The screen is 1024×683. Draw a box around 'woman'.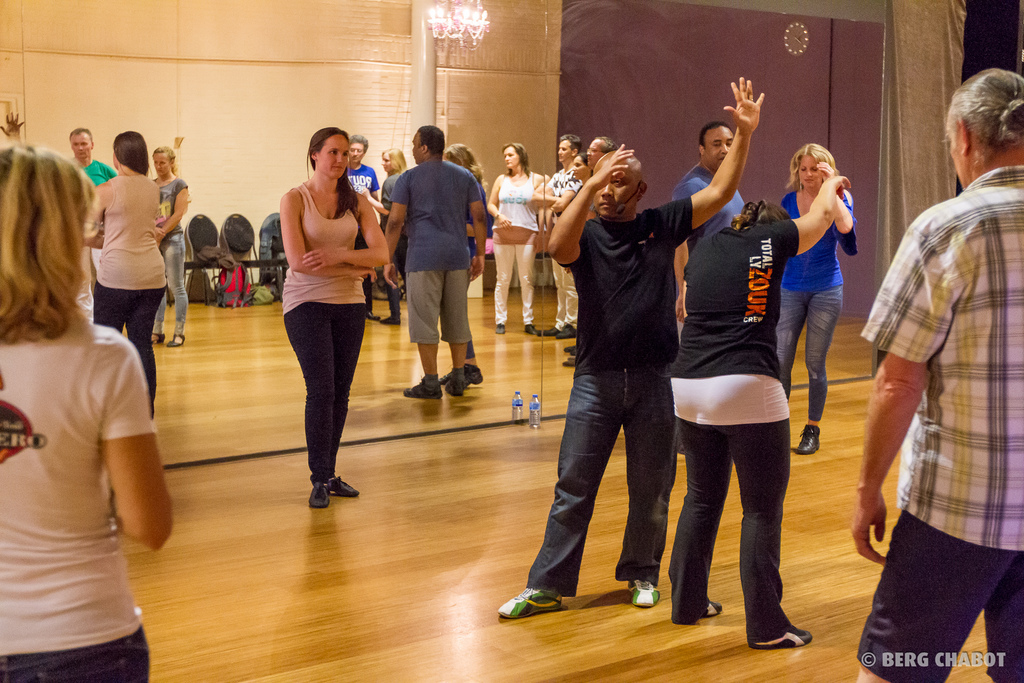
rect(81, 126, 165, 421).
